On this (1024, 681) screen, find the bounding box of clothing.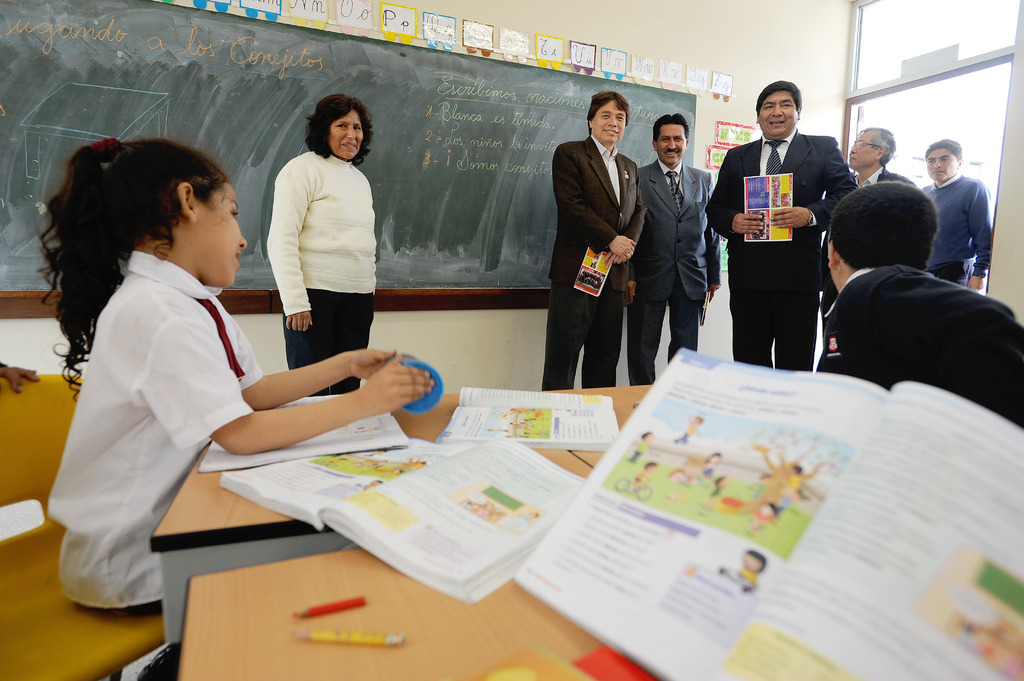
Bounding box: crop(814, 264, 1023, 429).
